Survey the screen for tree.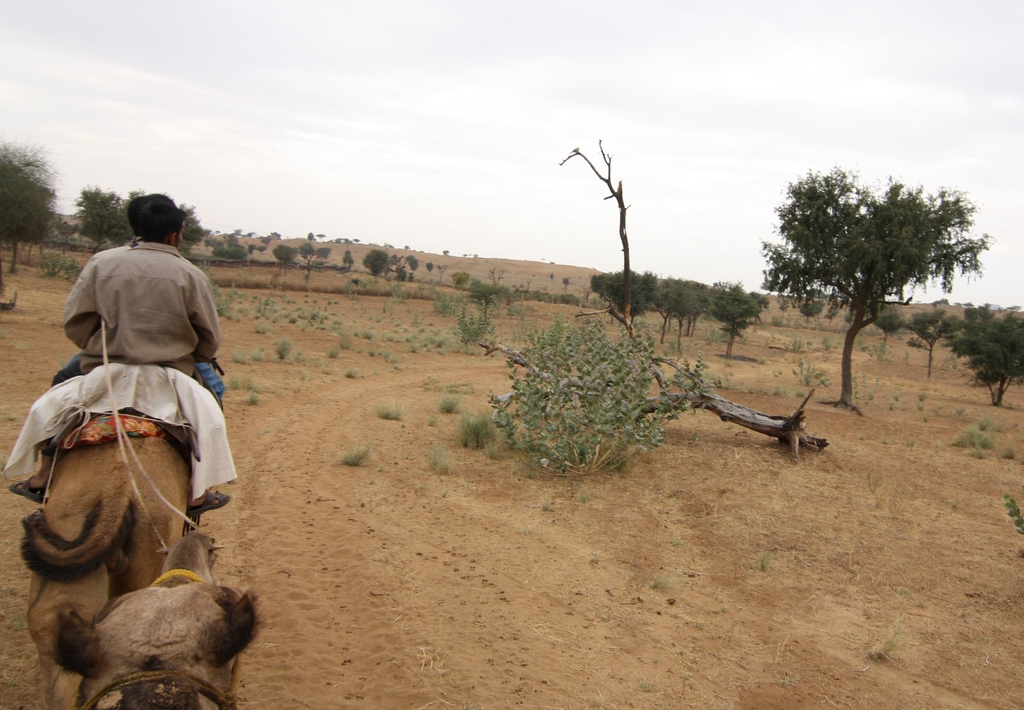
Survey found: 490:309:679:479.
